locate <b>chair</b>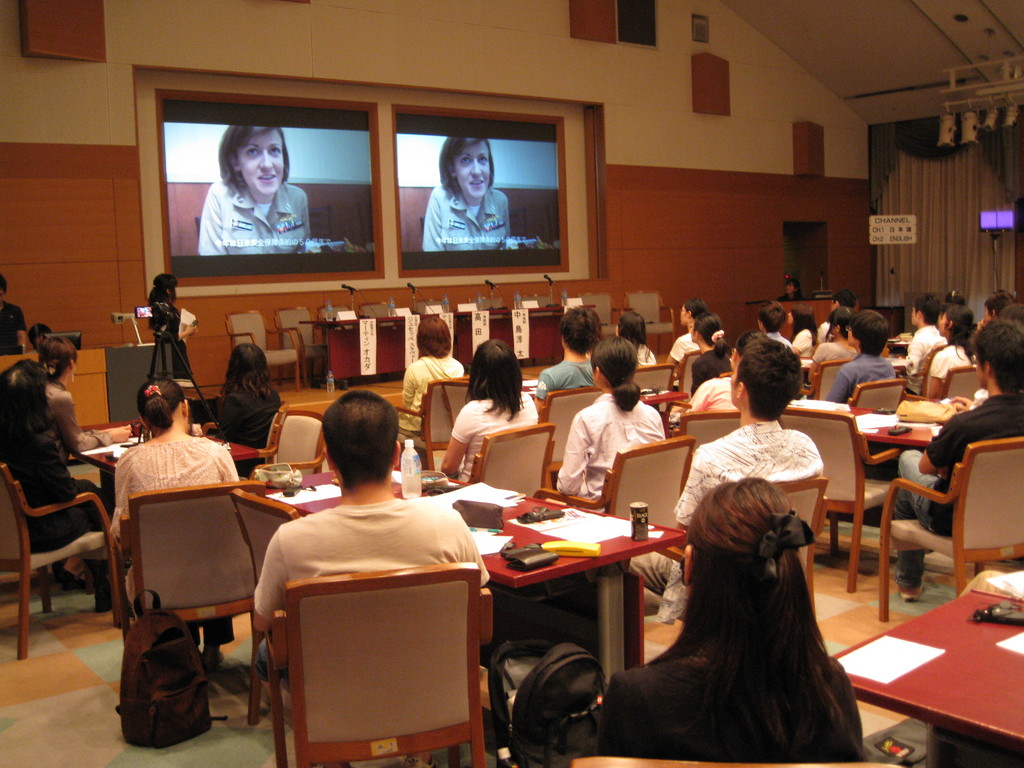
pyautogui.locateOnScreen(536, 383, 599, 493)
